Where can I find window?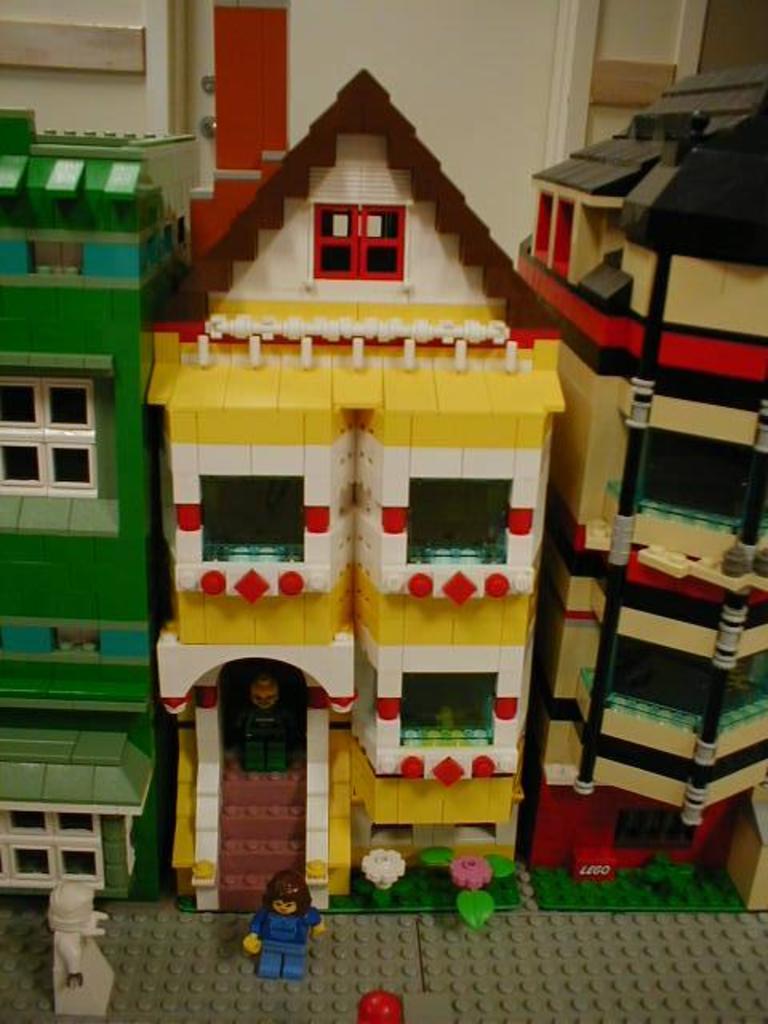
You can find it at [x1=0, y1=387, x2=101, y2=490].
